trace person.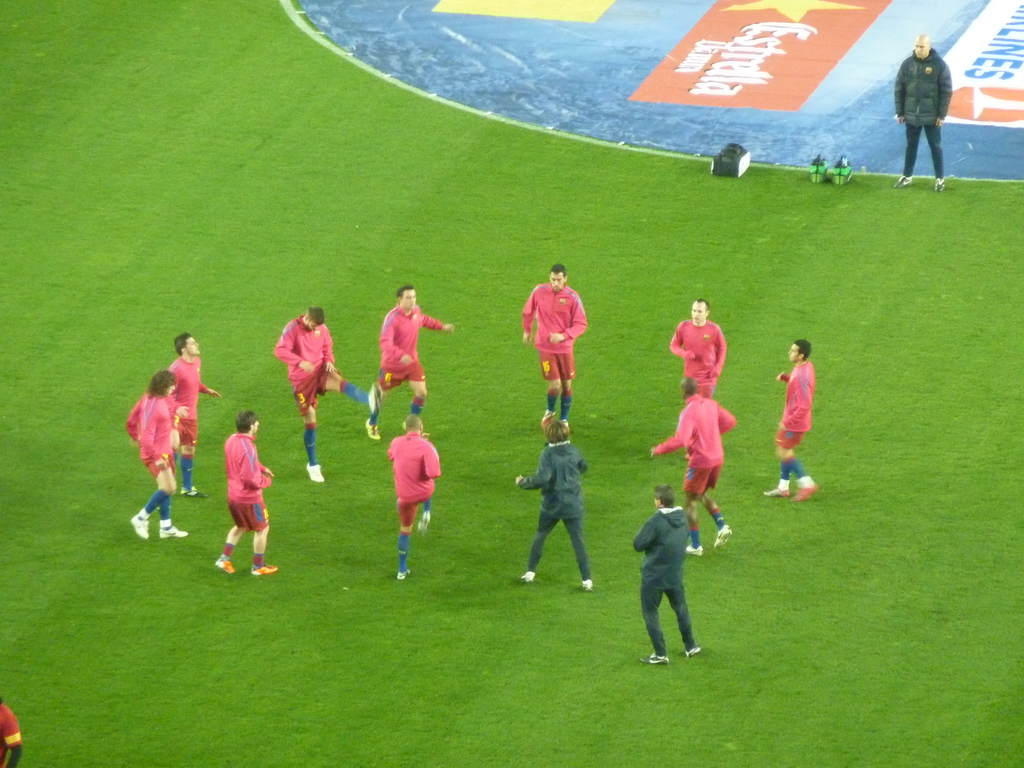
Traced to x1=366, y1=287, x2=460, y2=442.
